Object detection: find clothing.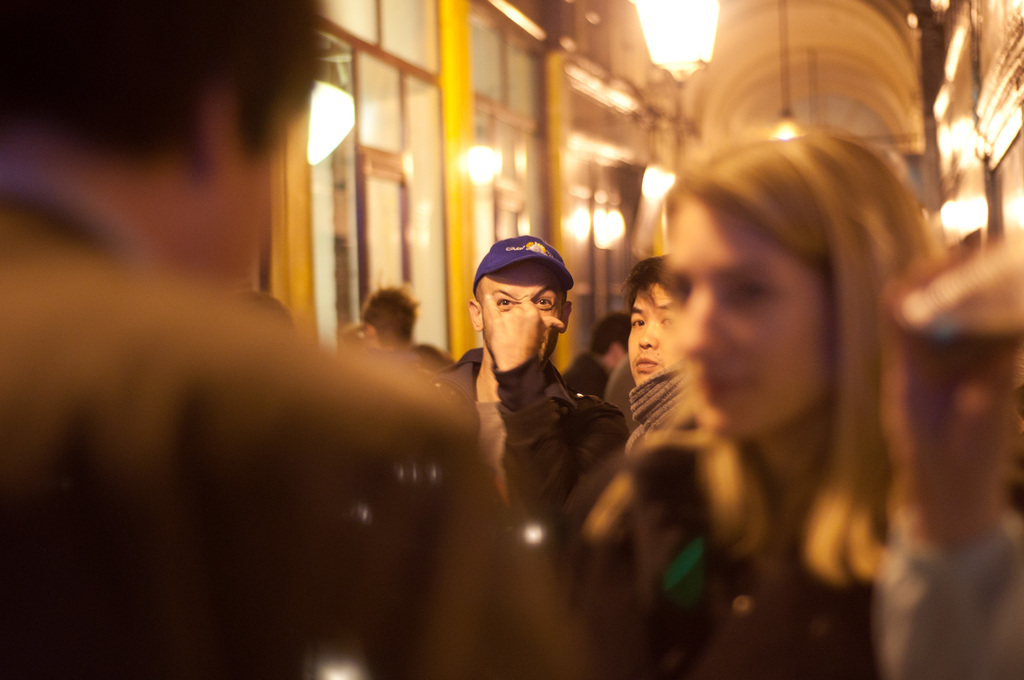
pyautogui.locateOnScreen(436, 344, 627, 530).
